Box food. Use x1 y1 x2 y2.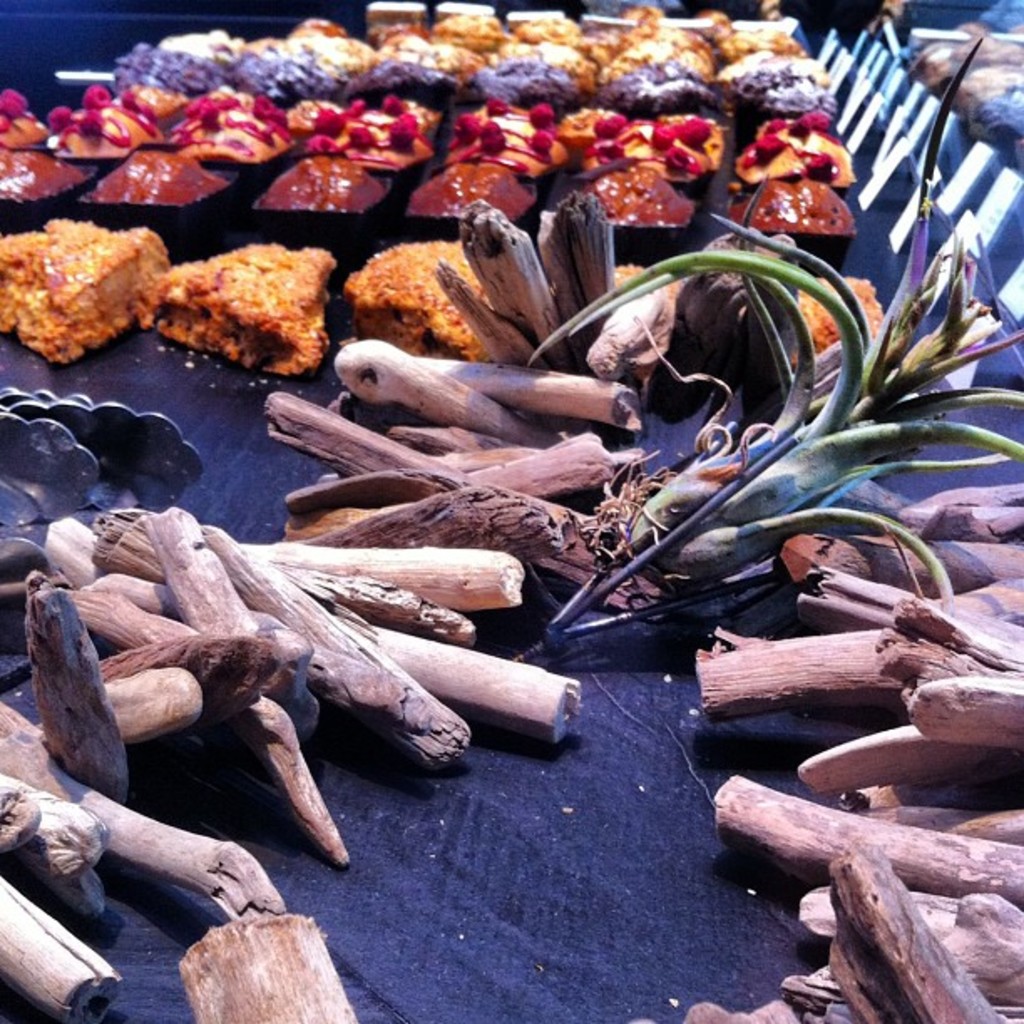
157 82 273 157.
